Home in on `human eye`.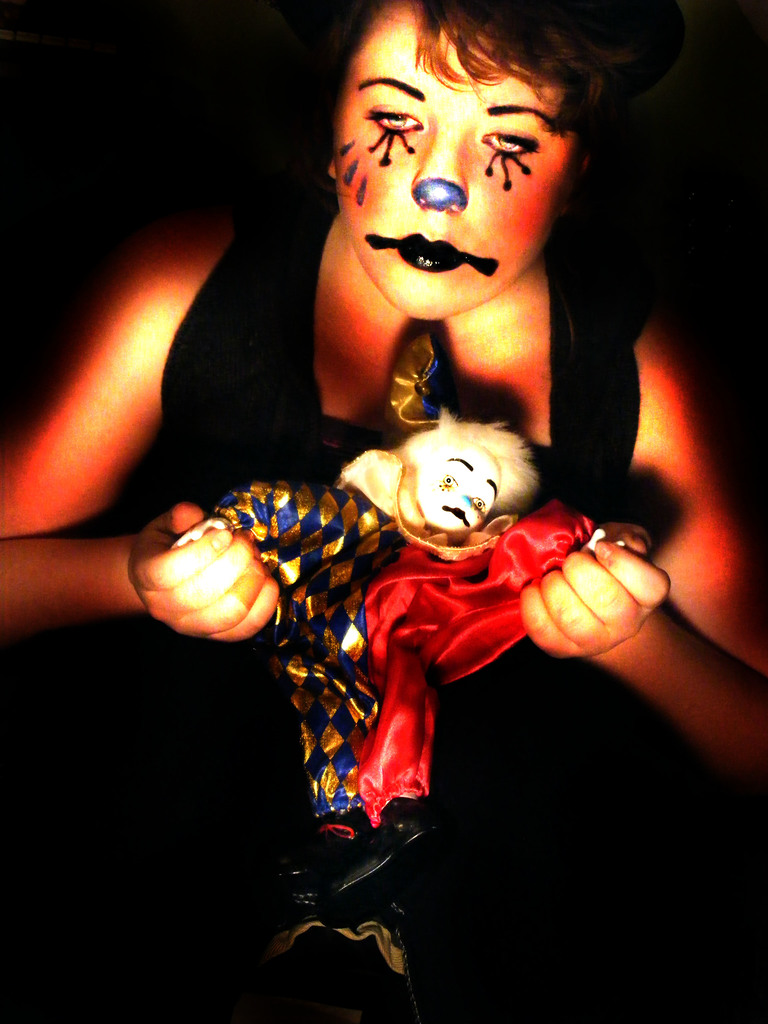
Homed in at 444:473:458:487.
